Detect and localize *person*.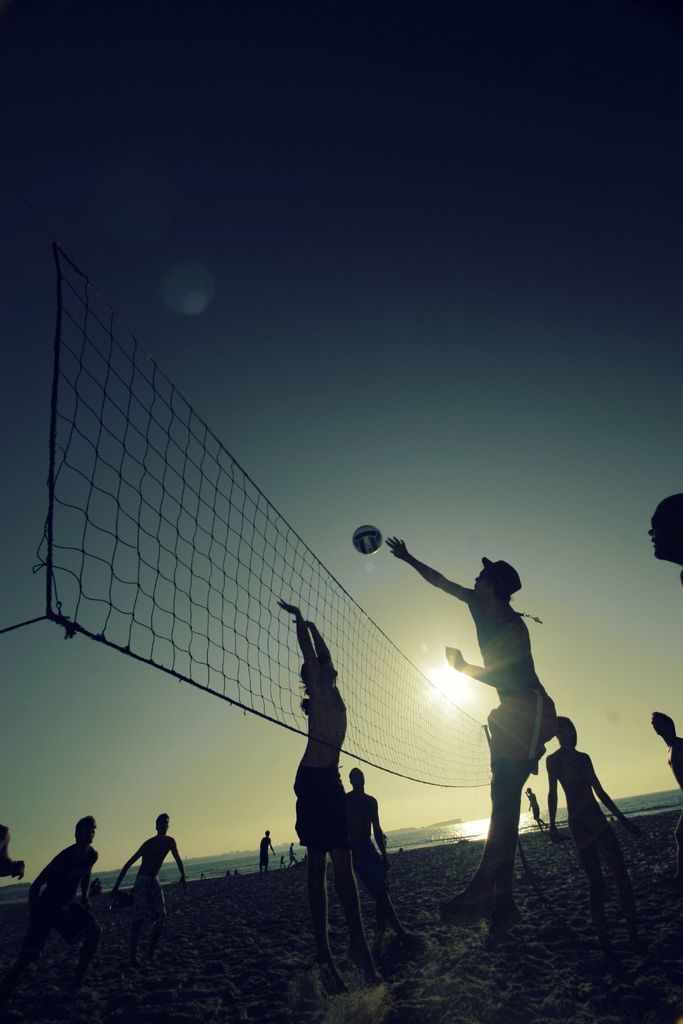
Localized at 260:824:281:872.
